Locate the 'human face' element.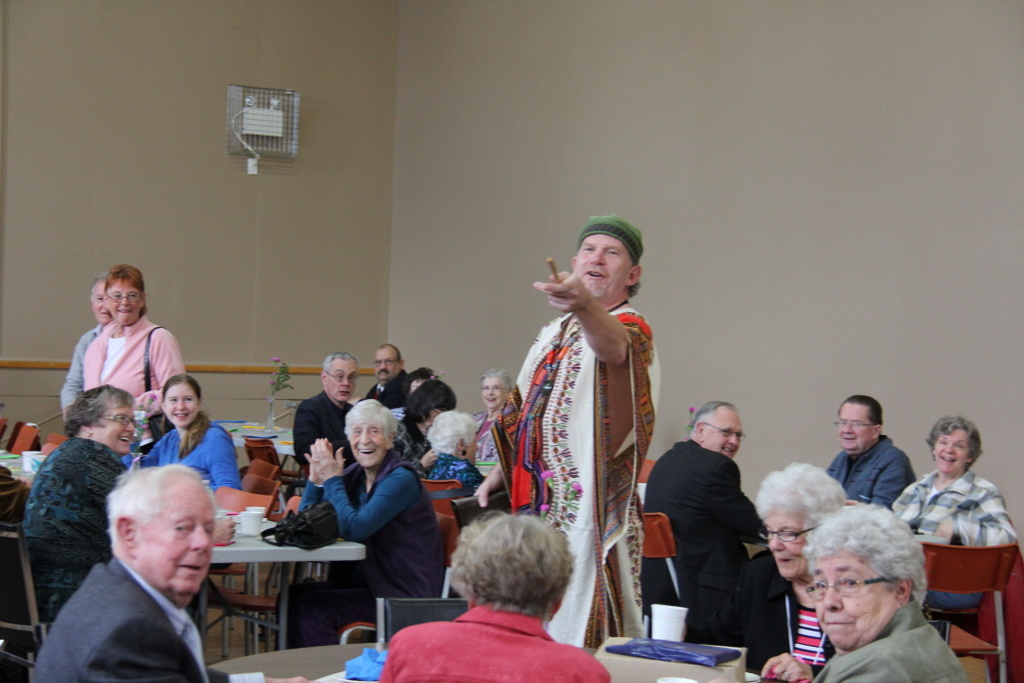
Element bbox: BBox(96, 398, 136, 457).
